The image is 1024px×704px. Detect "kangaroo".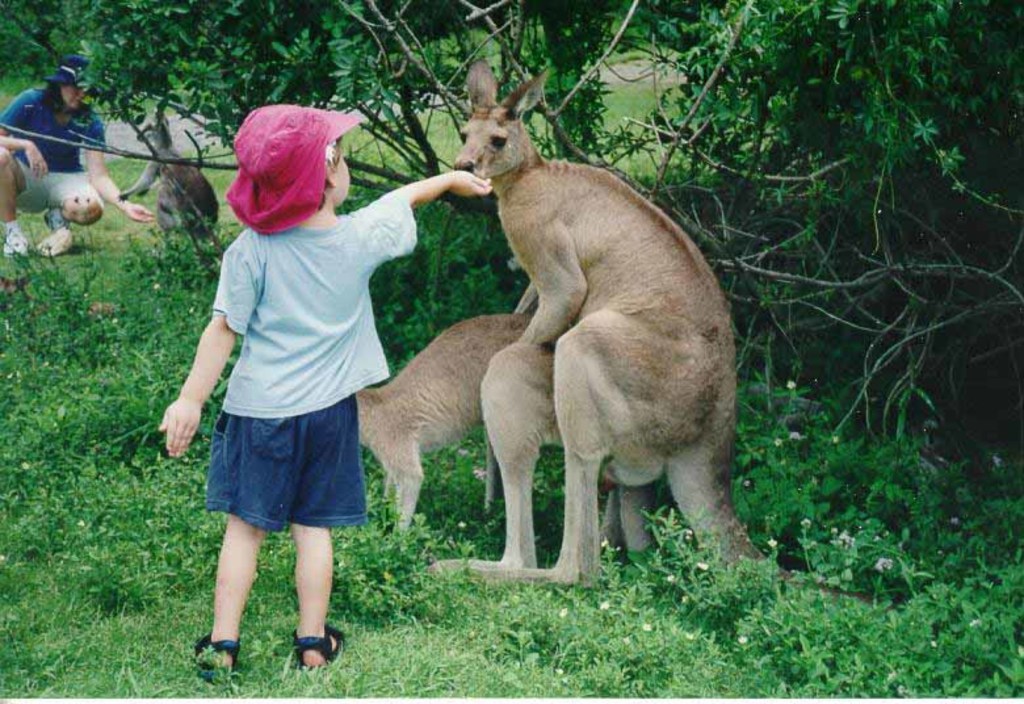
Detection: crop(432, 62, 881, 611).
